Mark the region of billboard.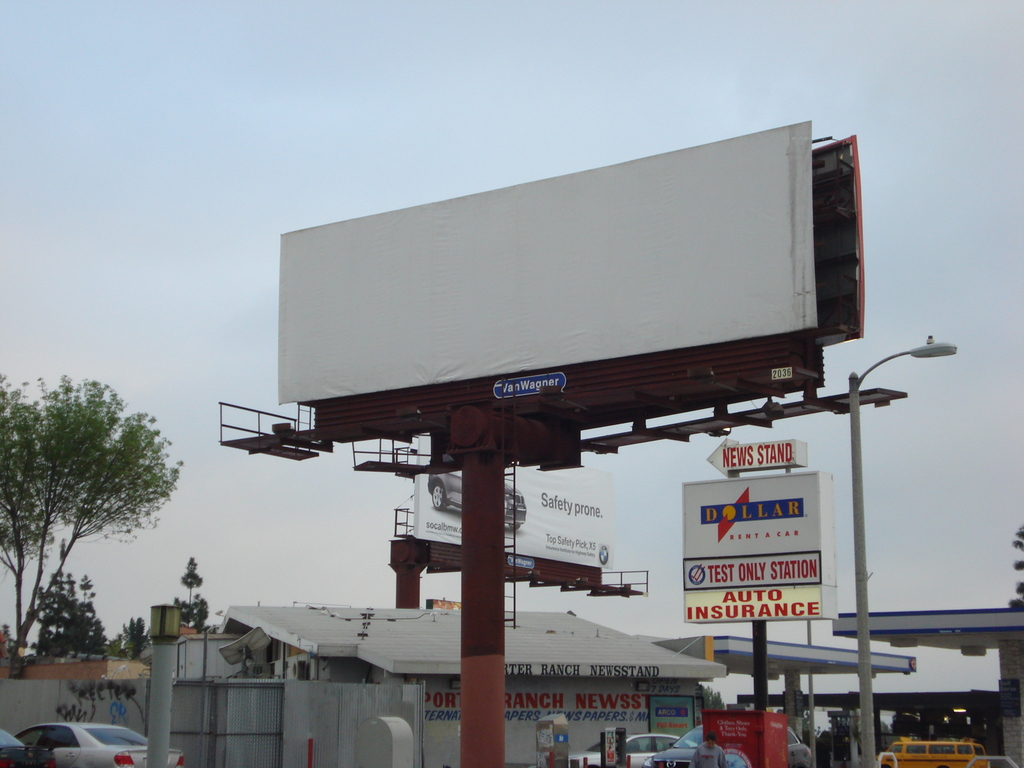
Region: <bbox>719, 442, 798, 476</bbox>.
